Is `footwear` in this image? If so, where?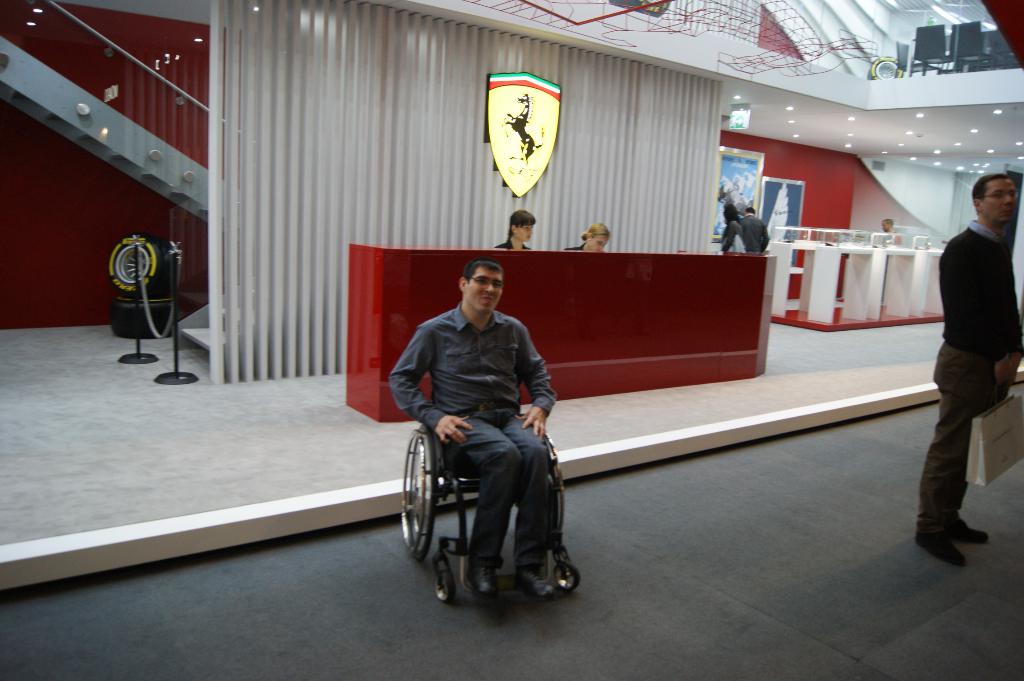
Yes, at (953, 520, 989, 546).
